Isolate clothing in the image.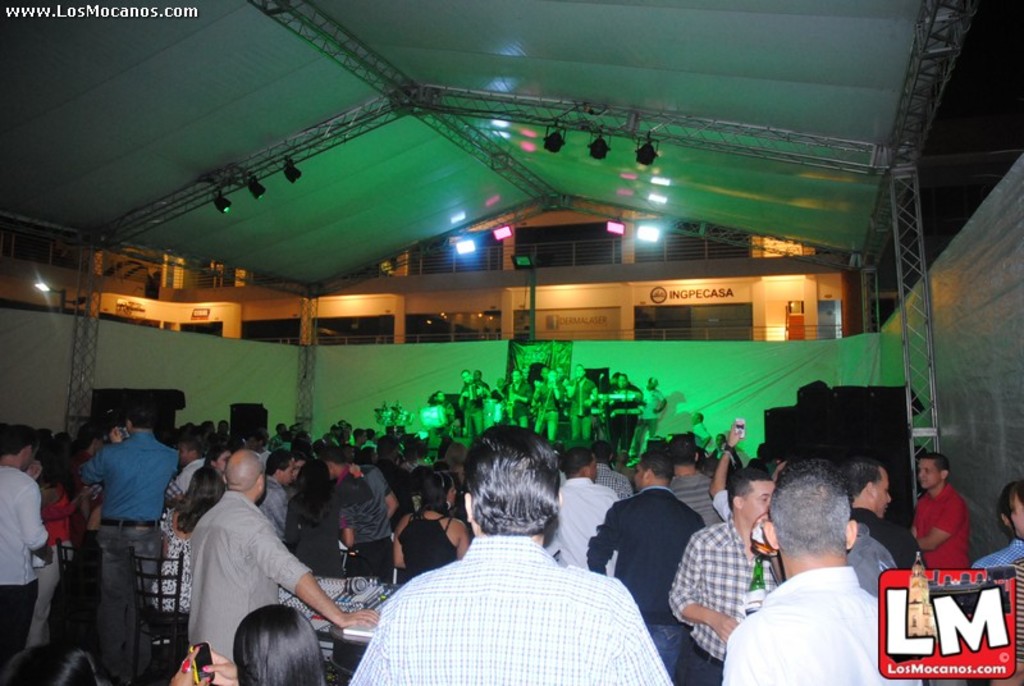
Isolated region: region(998, 572, 1023, 666).
